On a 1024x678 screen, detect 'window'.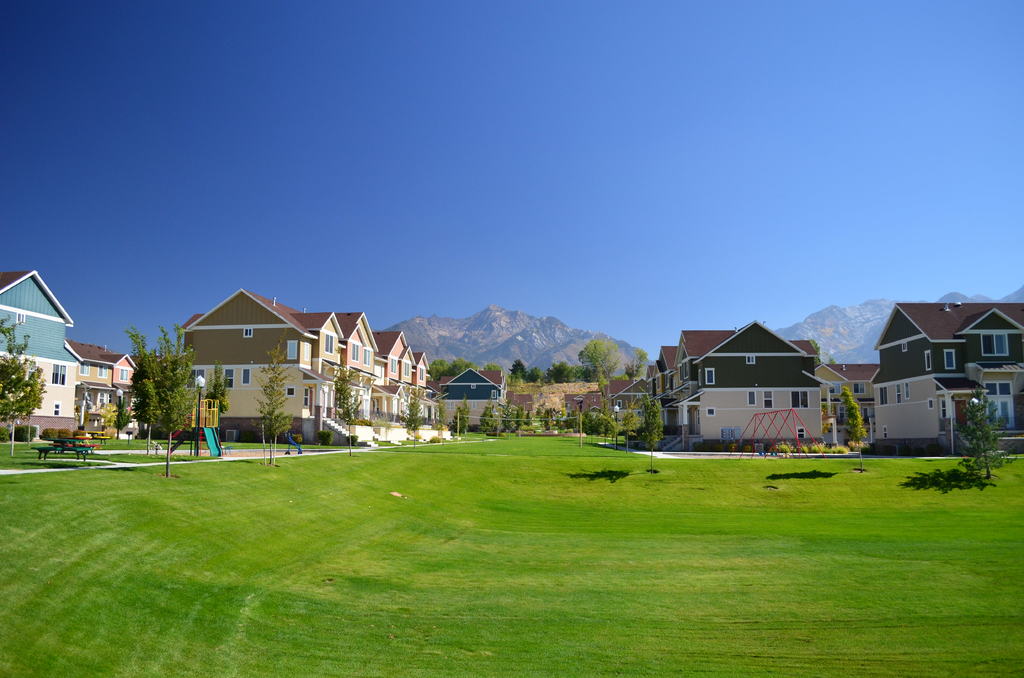
region(926, 398, 932, 410).
